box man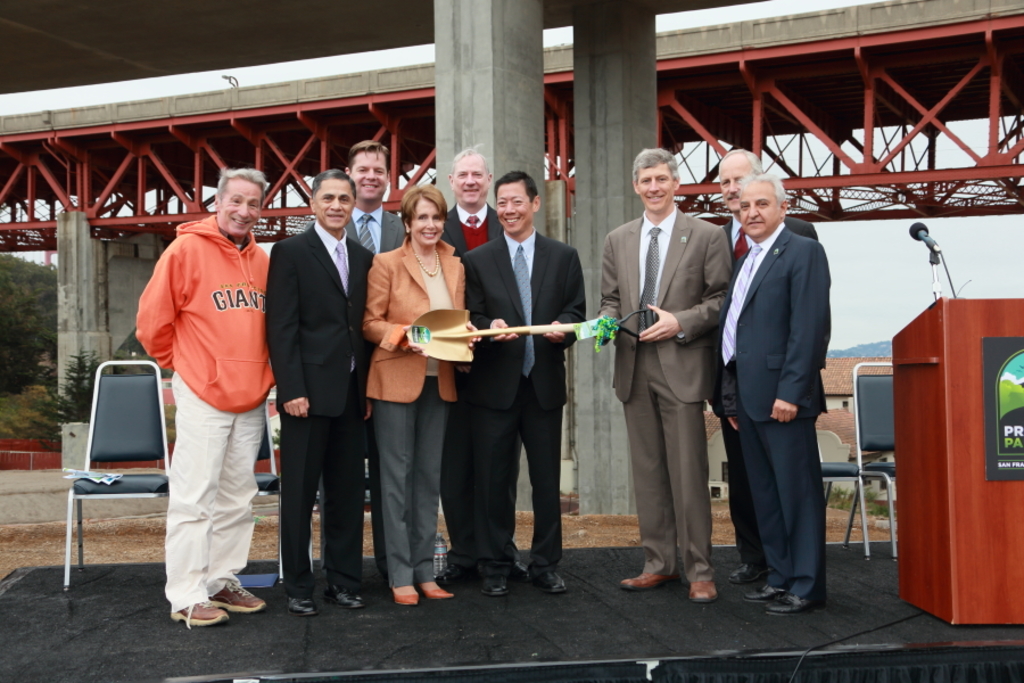
box(437, 141, 506, 583)
